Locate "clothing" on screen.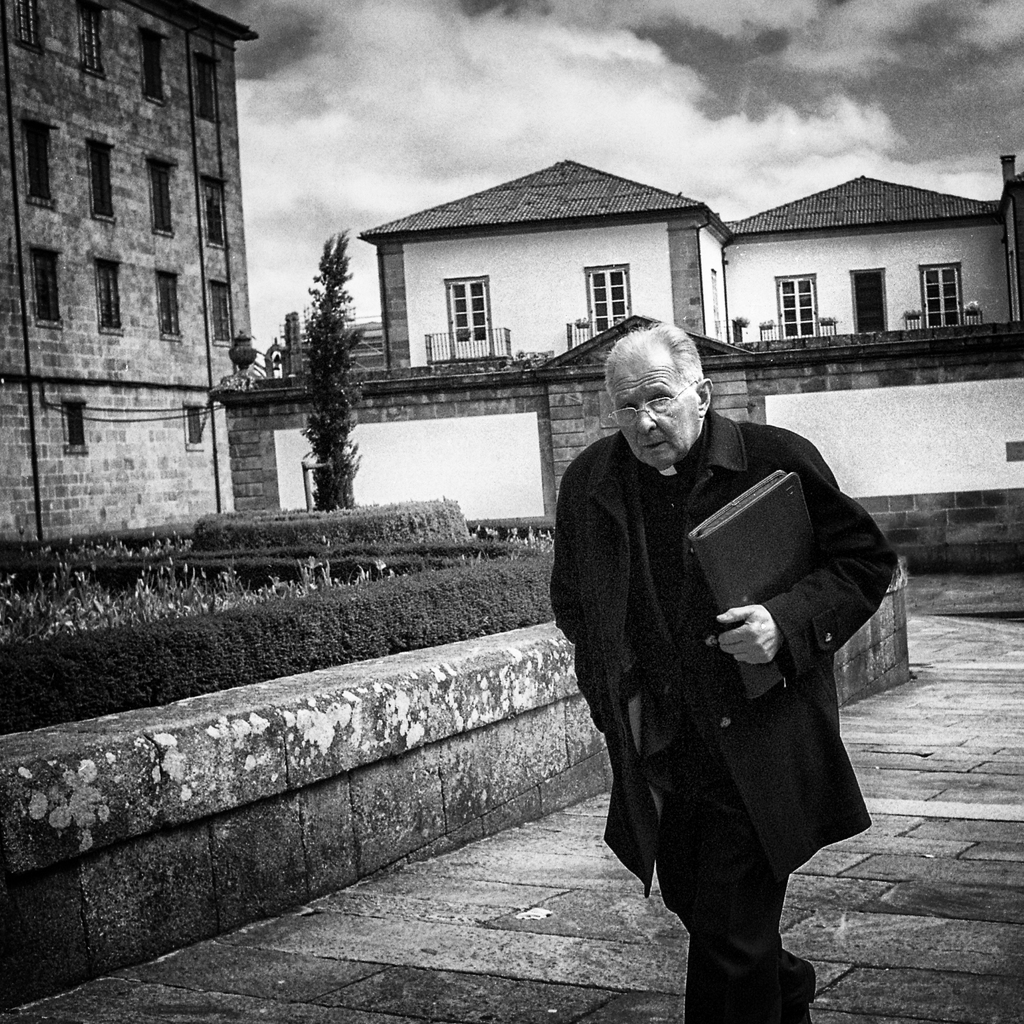
On screen at <region>557, 370, 911, 959</region>.
